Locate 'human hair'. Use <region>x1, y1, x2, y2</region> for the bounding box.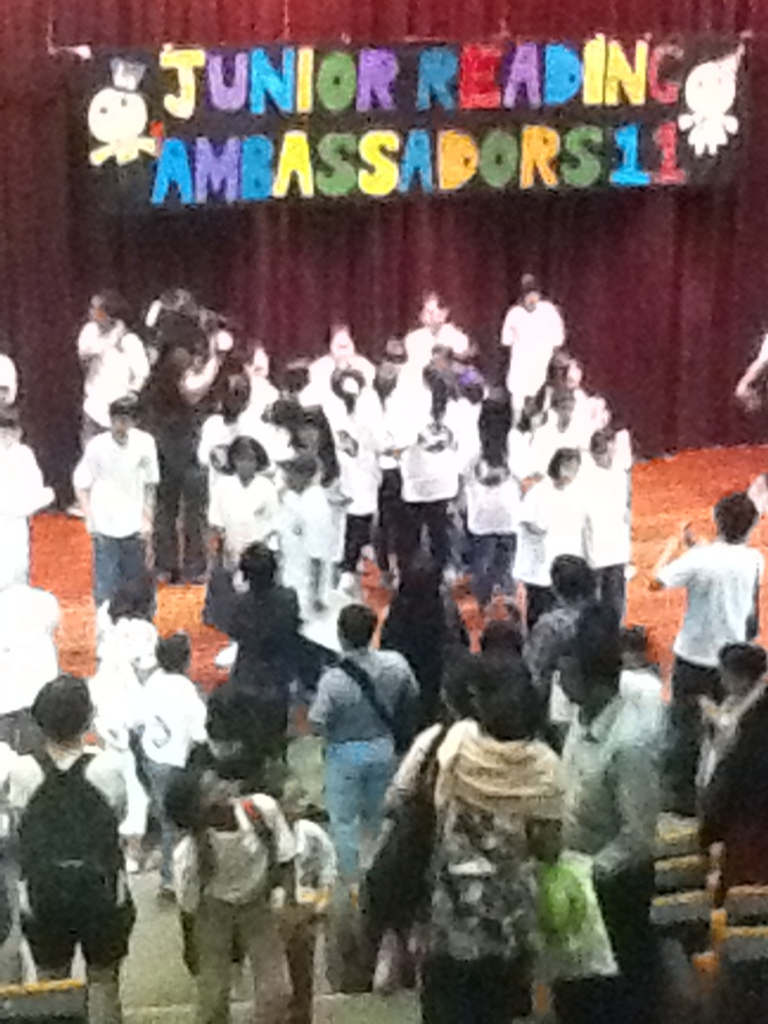
<region>108, 569, 157, 627</region>.
